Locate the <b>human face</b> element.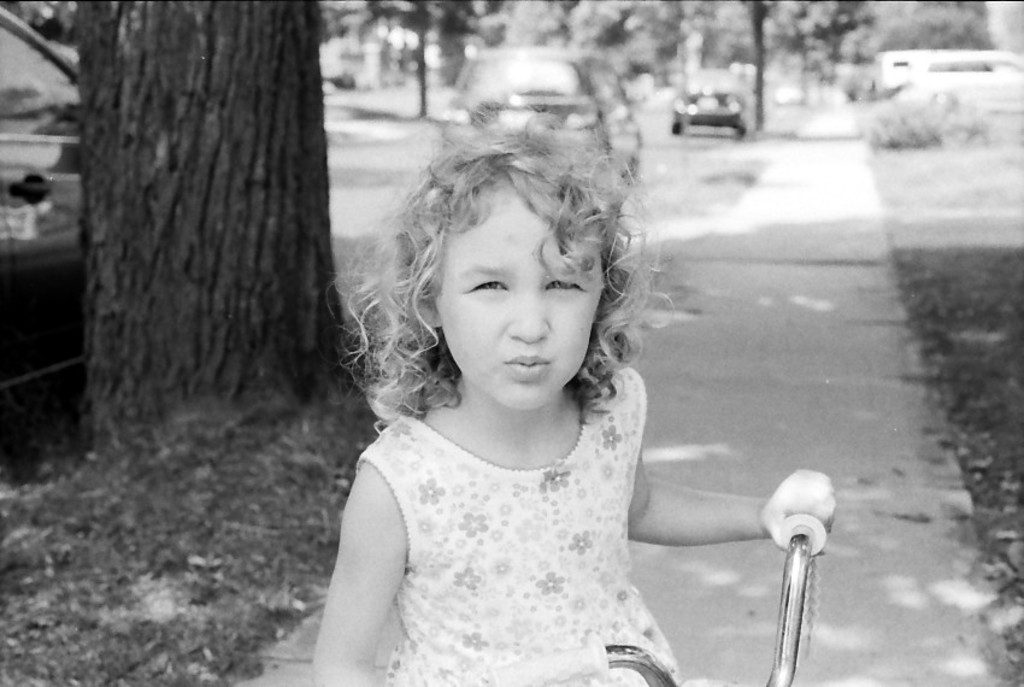
Element bbox: bbox=[439, 175, 598, 399].
